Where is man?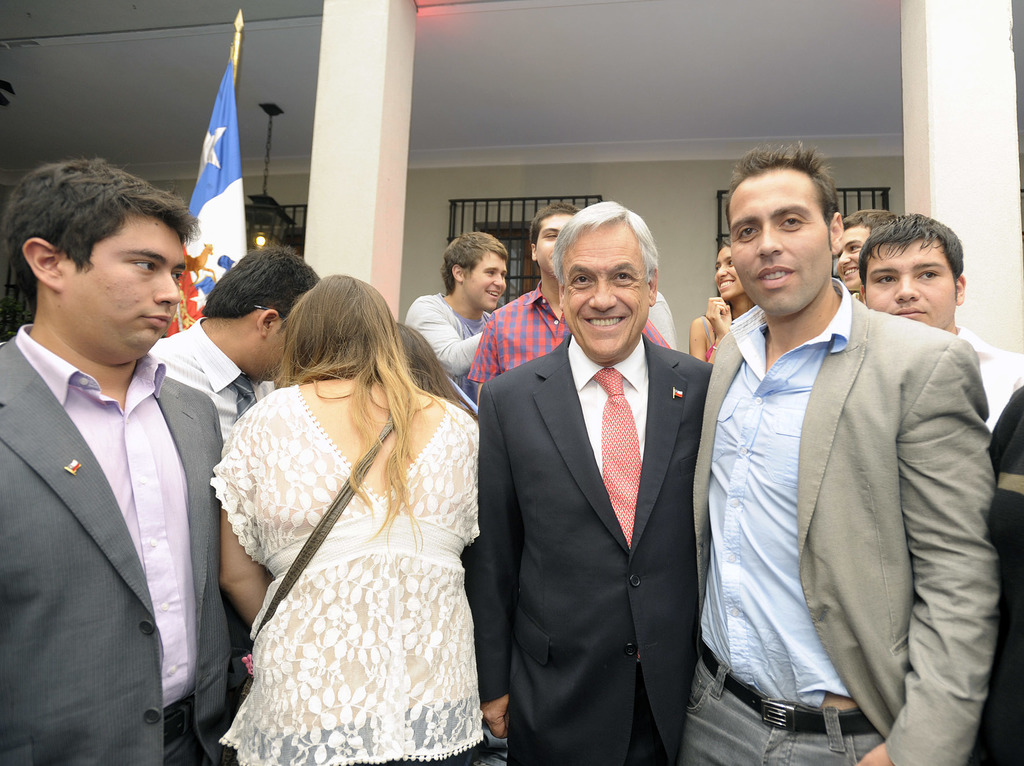
select_region(859, 214, 1023, 430).
